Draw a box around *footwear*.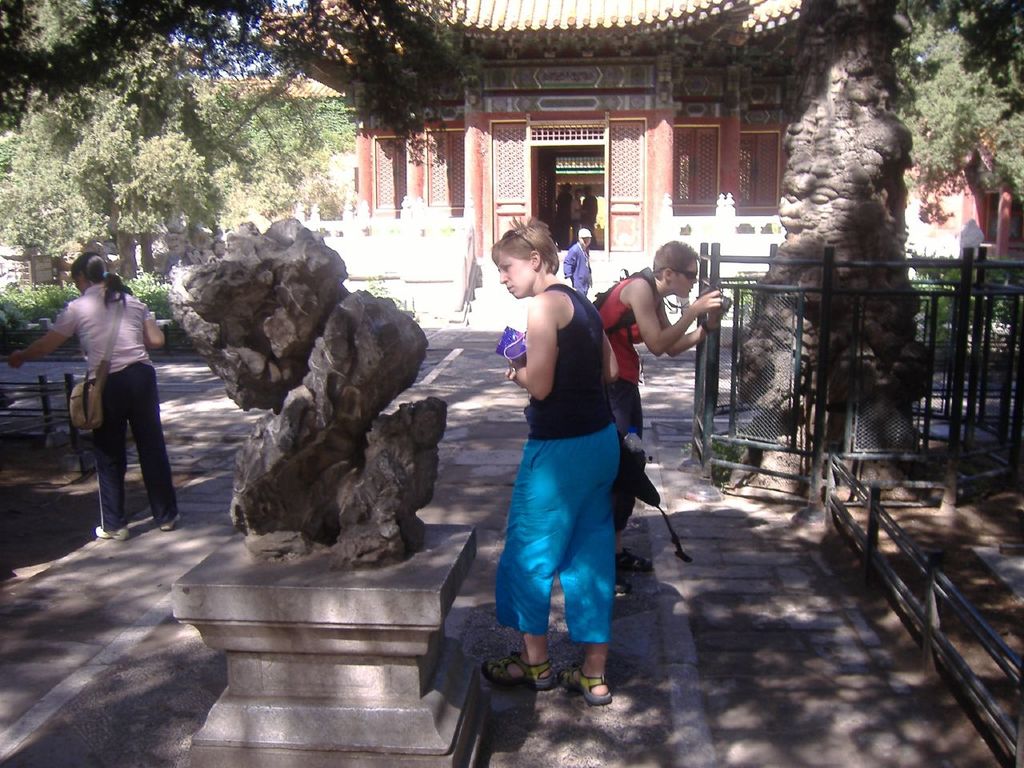
select_region(482, 648, 555, 692).
